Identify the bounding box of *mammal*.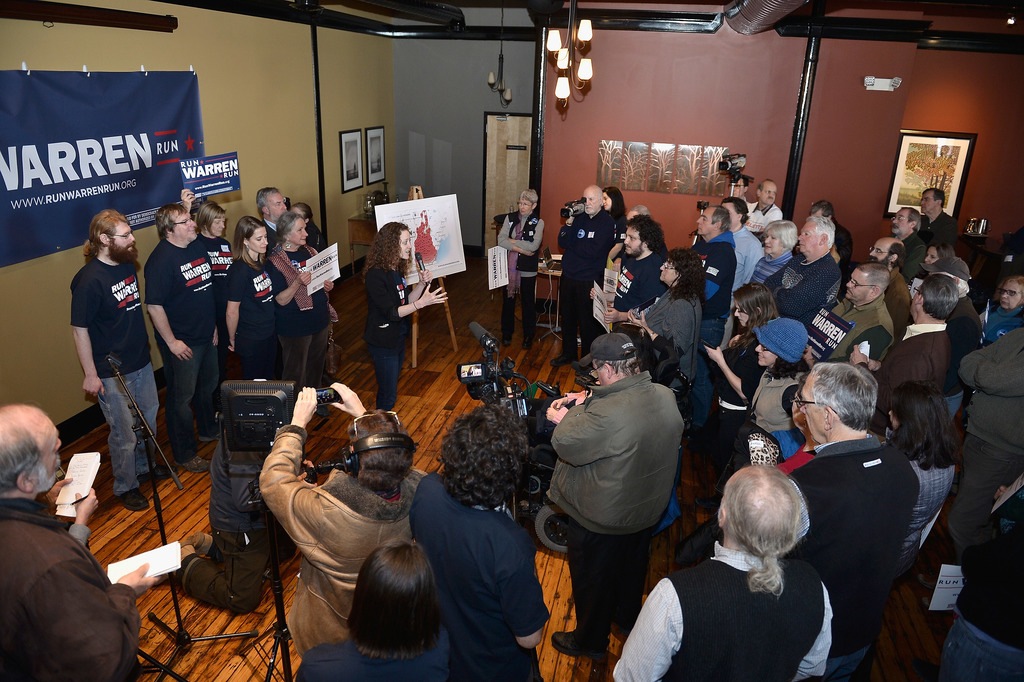
select_region(292, 529, 479, 681).
